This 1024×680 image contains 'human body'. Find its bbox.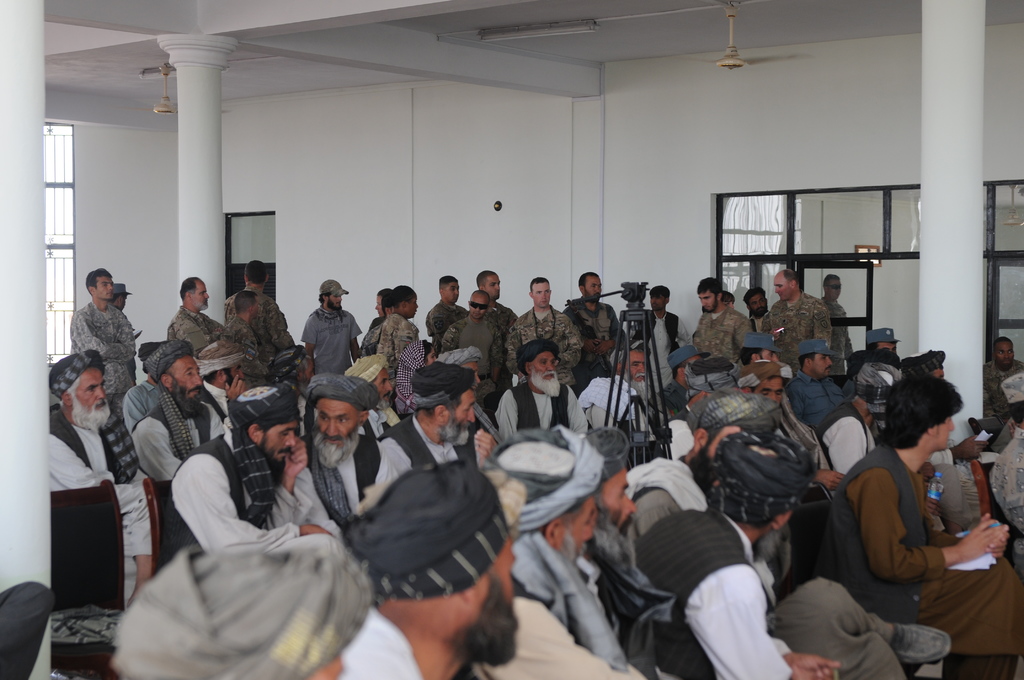
[x1=566, y1=269, x2=632, y2=407].
